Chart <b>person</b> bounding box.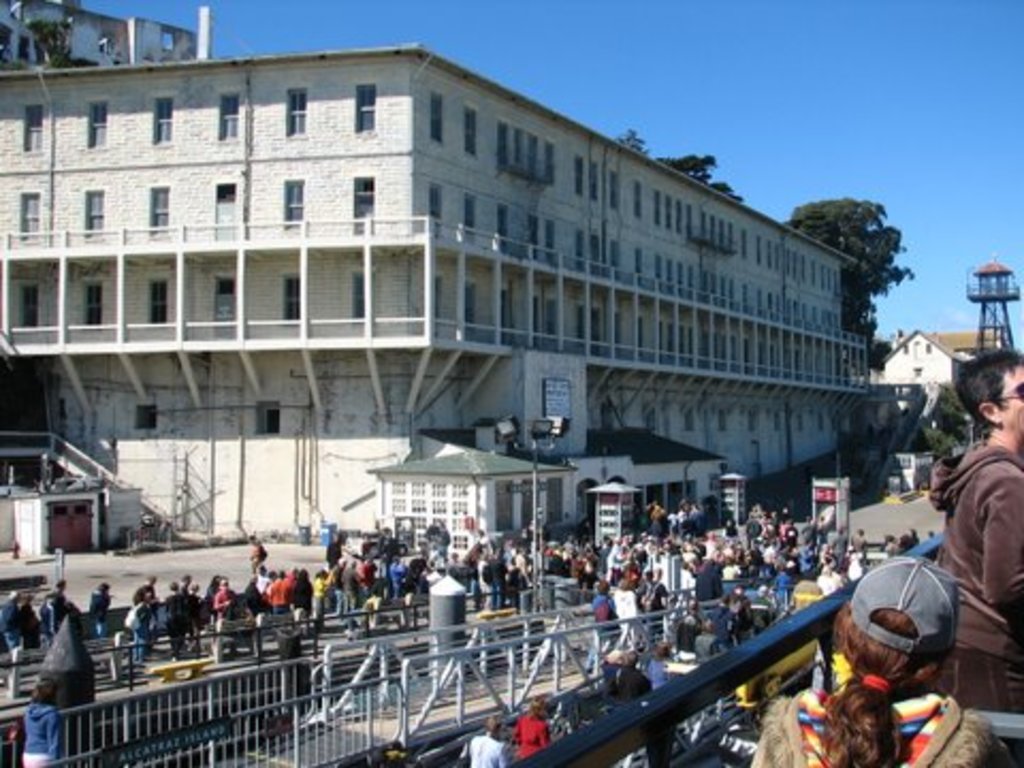
Charted: (x1=582, y1=576, x2=621, y2=674).
